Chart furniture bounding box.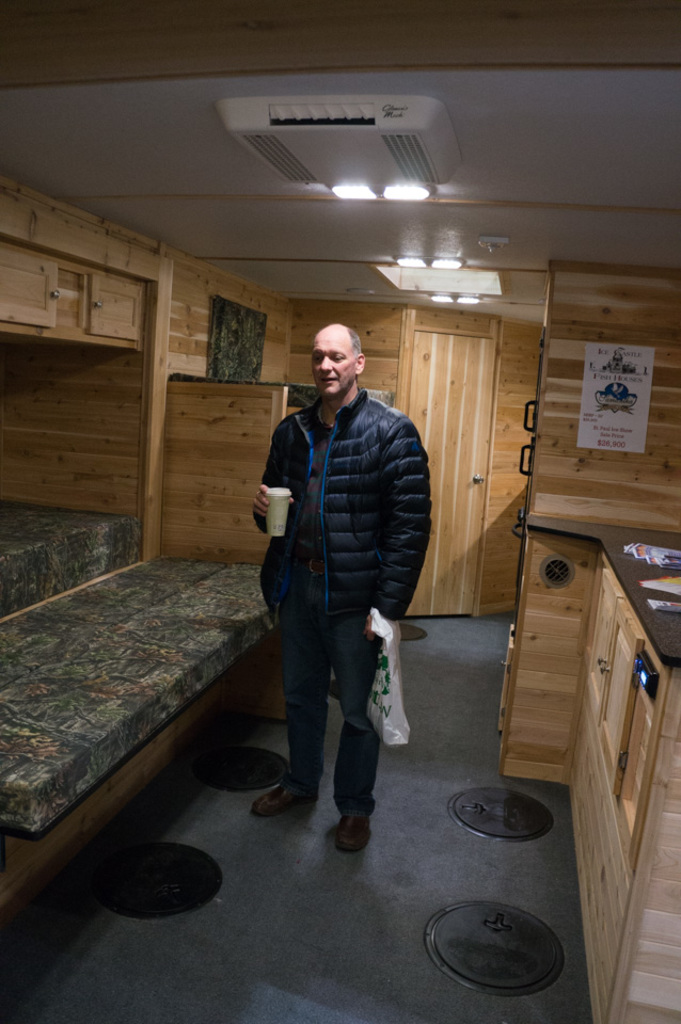
Charted: crop(0, 555, 278, 912).
